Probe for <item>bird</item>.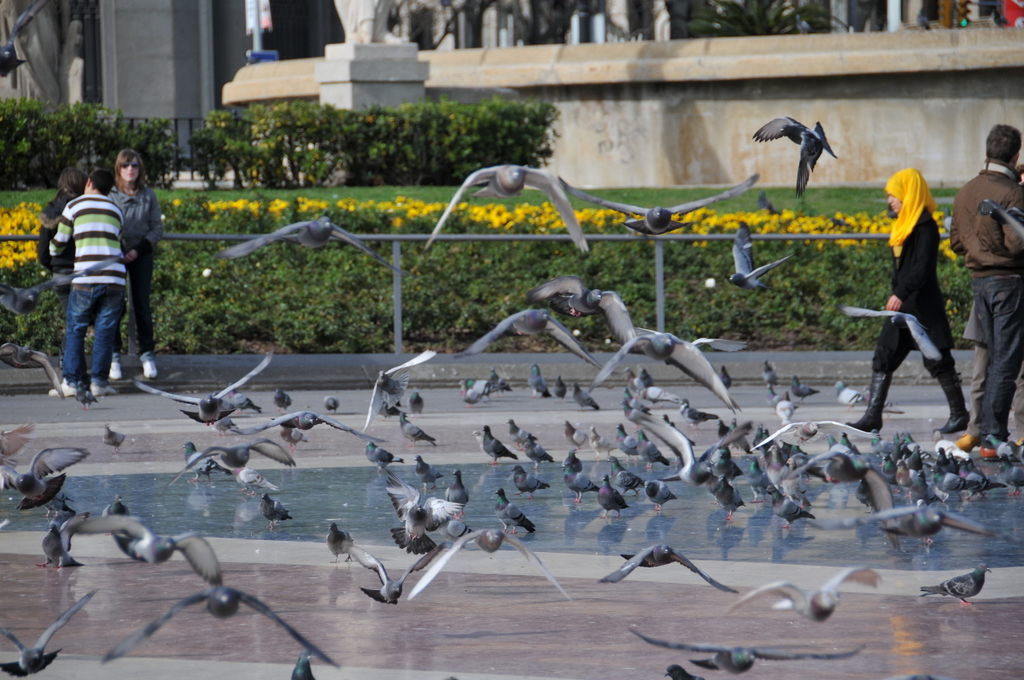
Probe result: <bbox>756, 106, 856, 189</bbox>.
